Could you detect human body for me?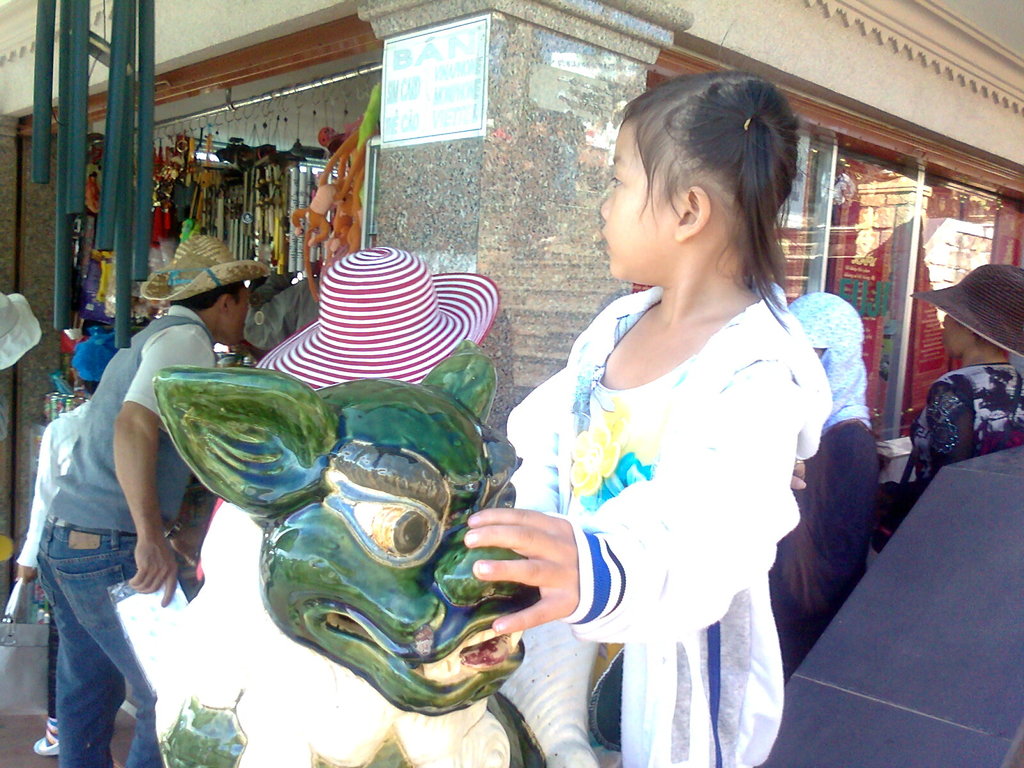
Detection result: [482,105,857,758].
